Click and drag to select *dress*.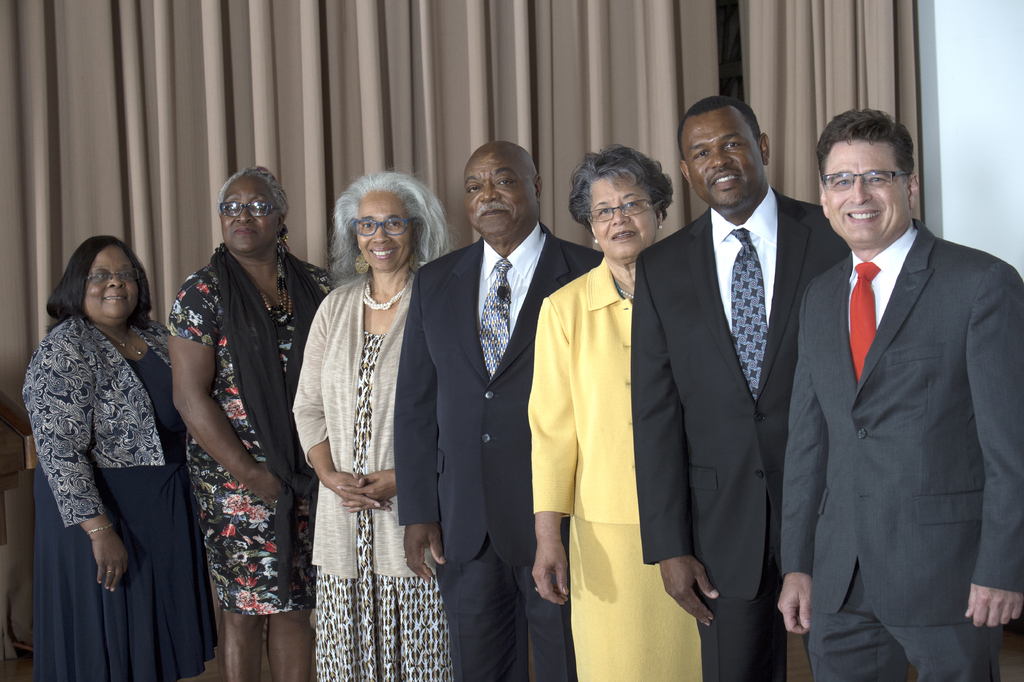
Selection: (left=289, top=276, right=452, bottom=681).
